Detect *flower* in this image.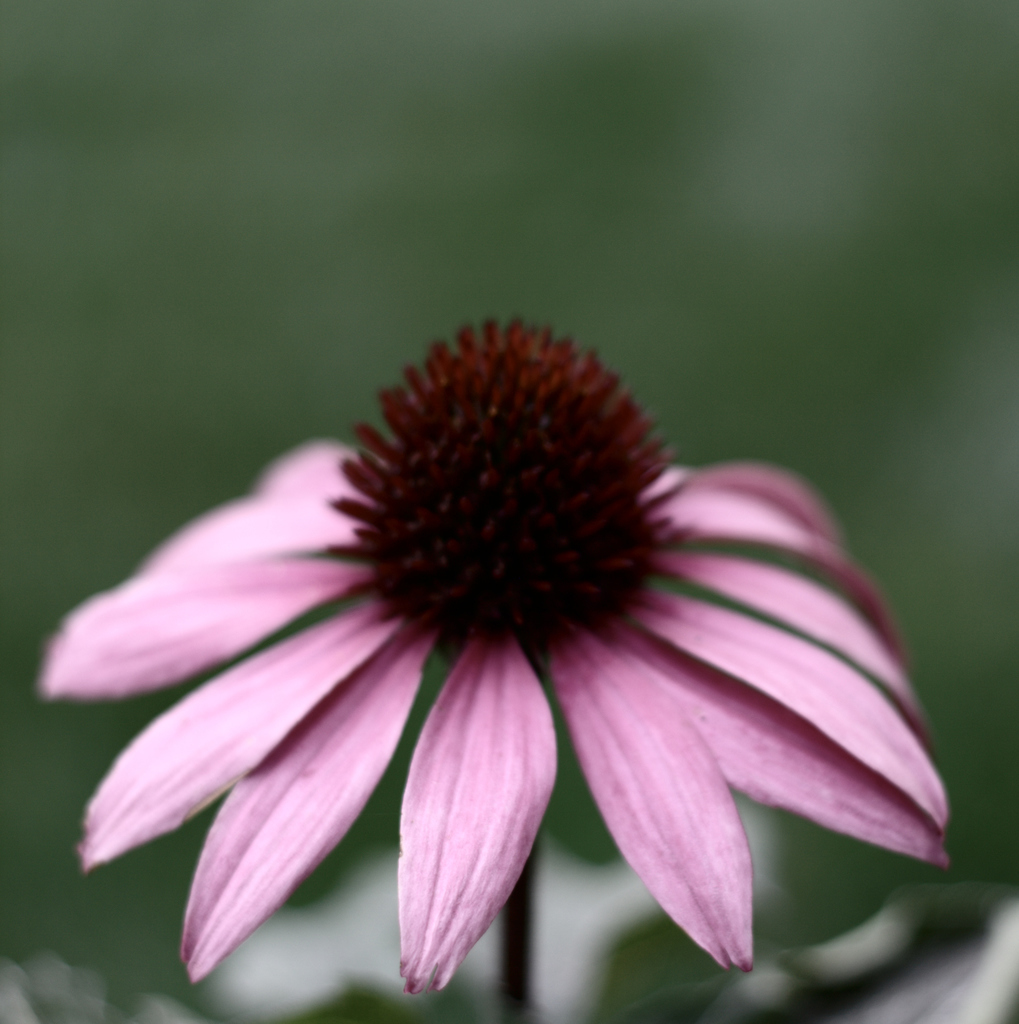
Detection: 0 310 1012 1012.
